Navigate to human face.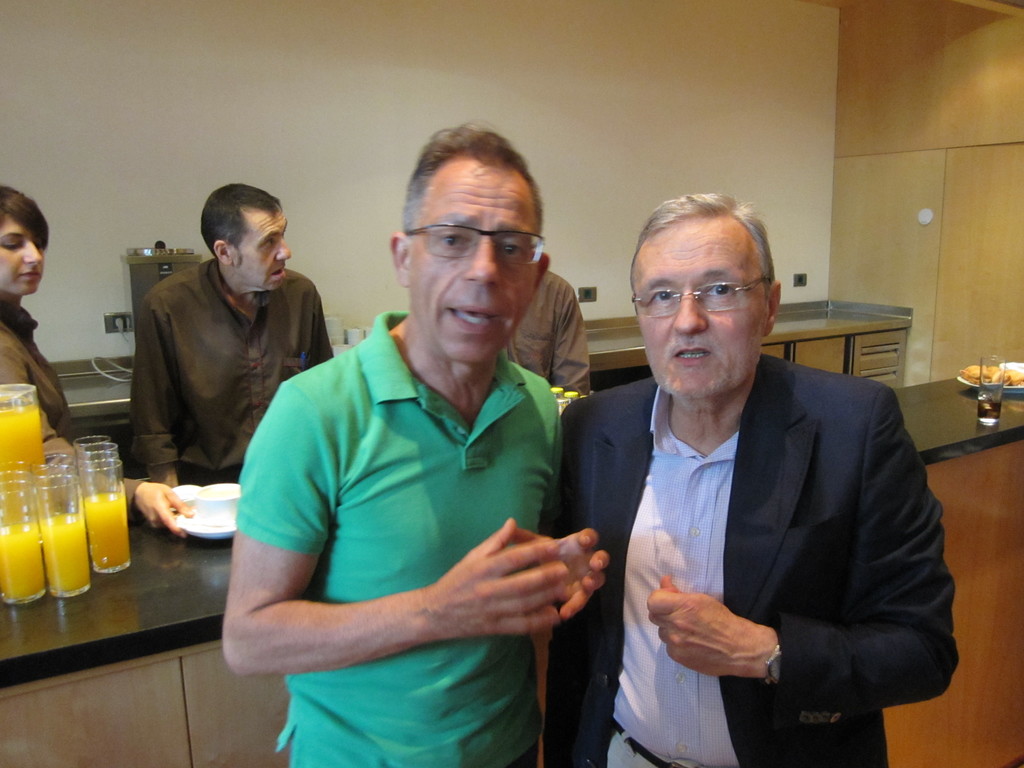
Navigation target: l=228, t=207, r=292, b=292.
